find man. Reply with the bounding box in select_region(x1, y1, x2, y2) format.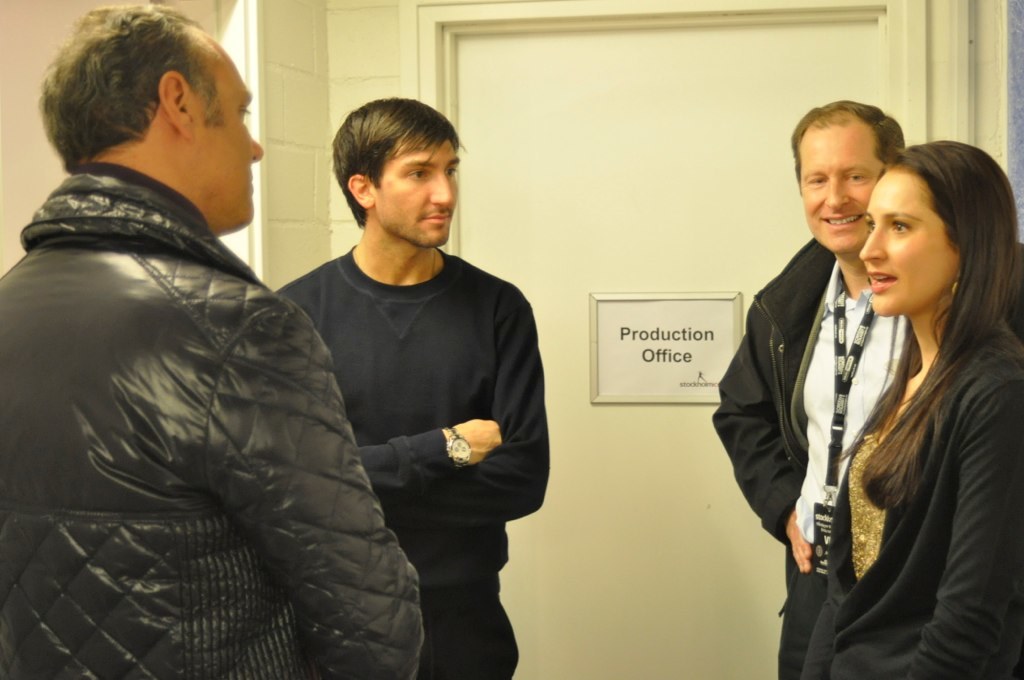
select_region(710, 96, 1023, 679).
